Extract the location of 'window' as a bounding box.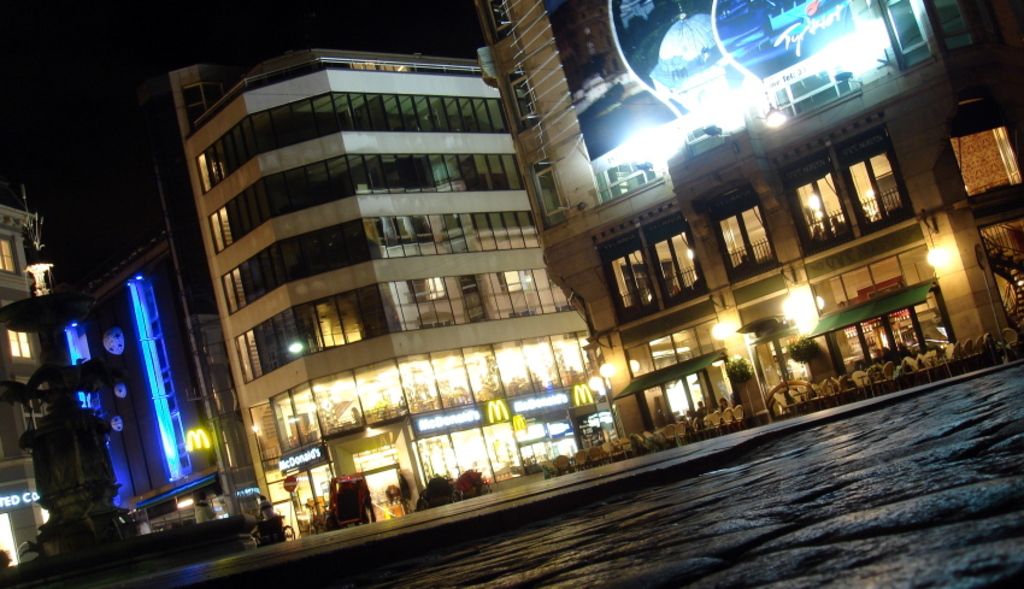
crop(20, 399, 43, 431).
